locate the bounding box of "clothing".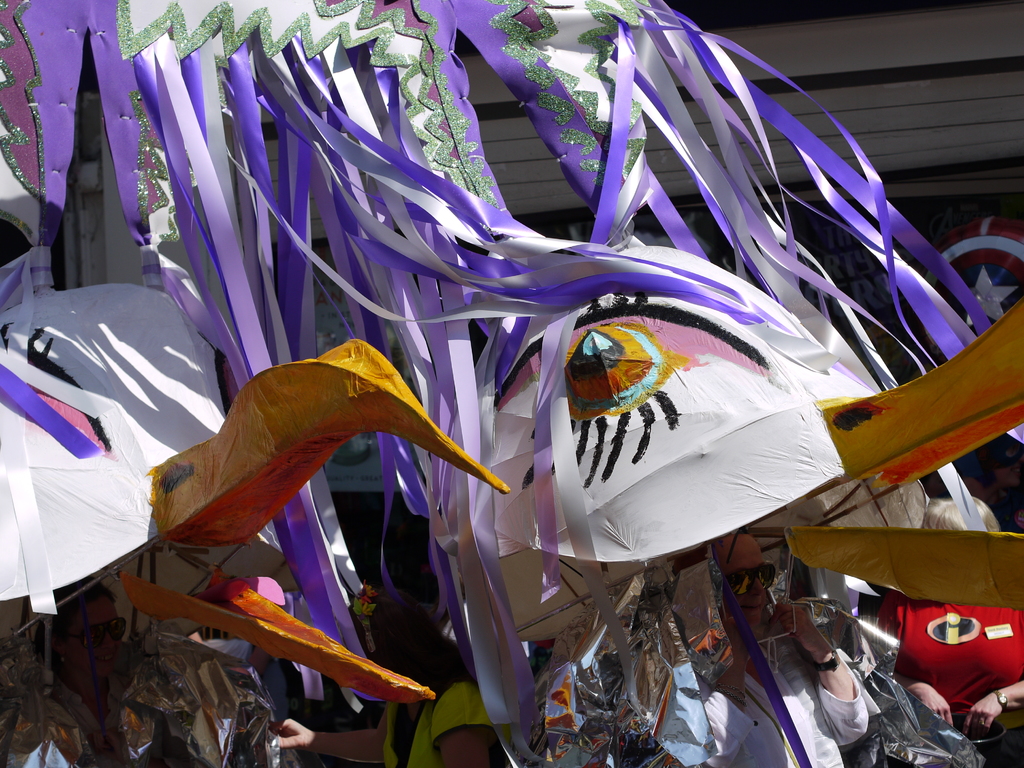
Bounding box: [878, 584, 1023, 766].
